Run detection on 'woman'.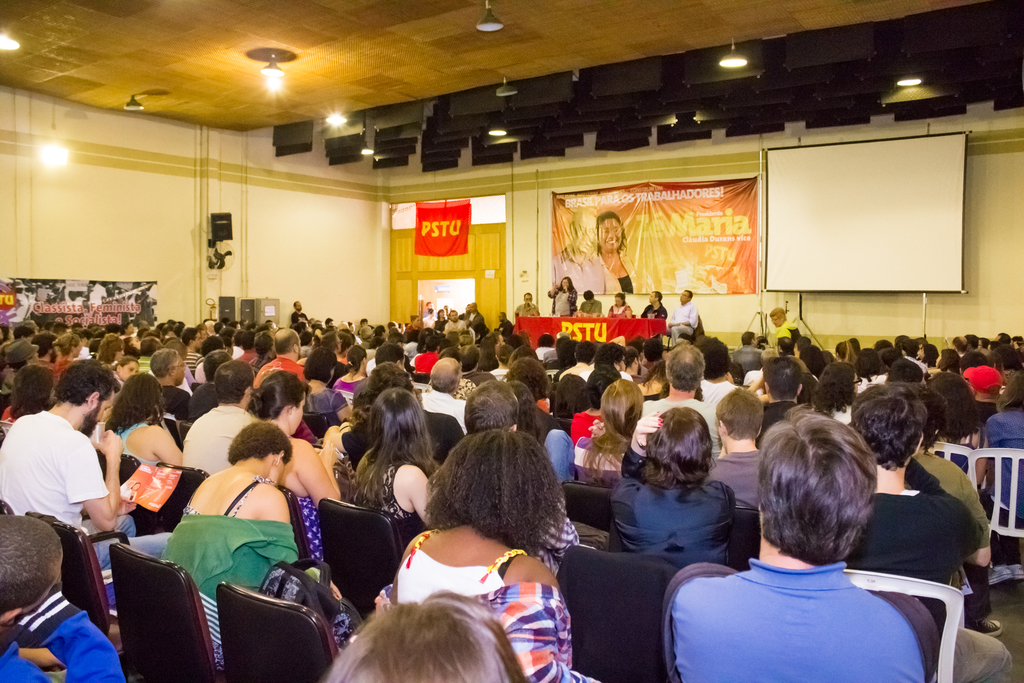
Result: pyautogui.locateOnScreen(594, 209, 653, 293).
